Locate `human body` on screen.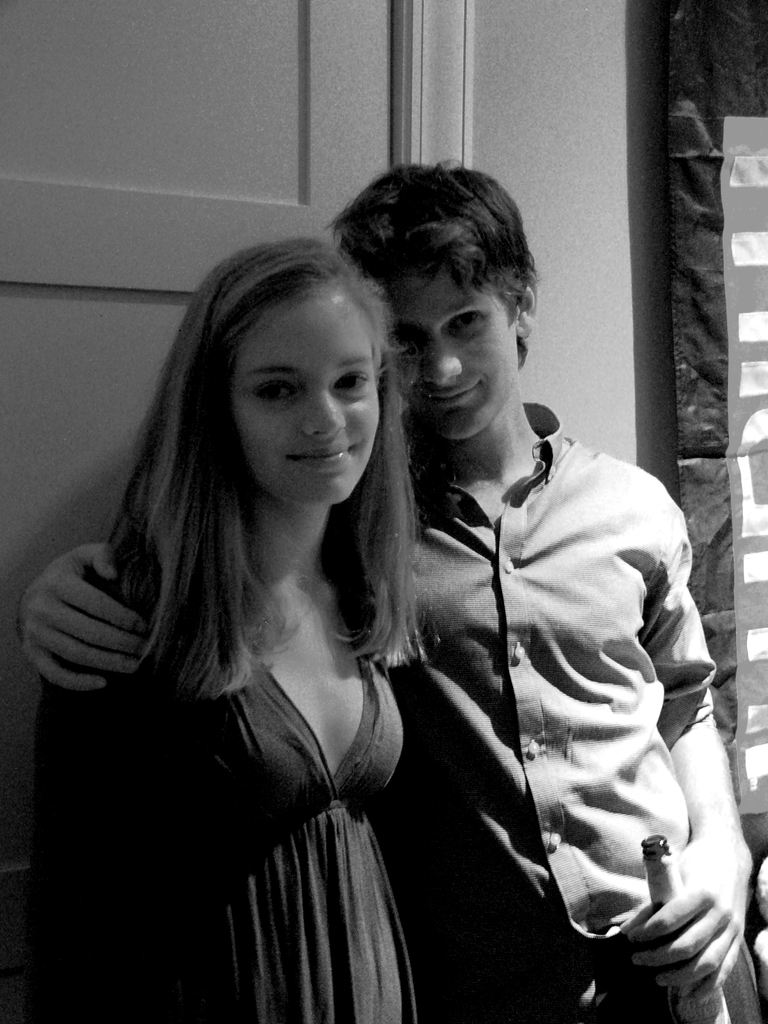
On screen at locate(32, 555, 420, 1023).
